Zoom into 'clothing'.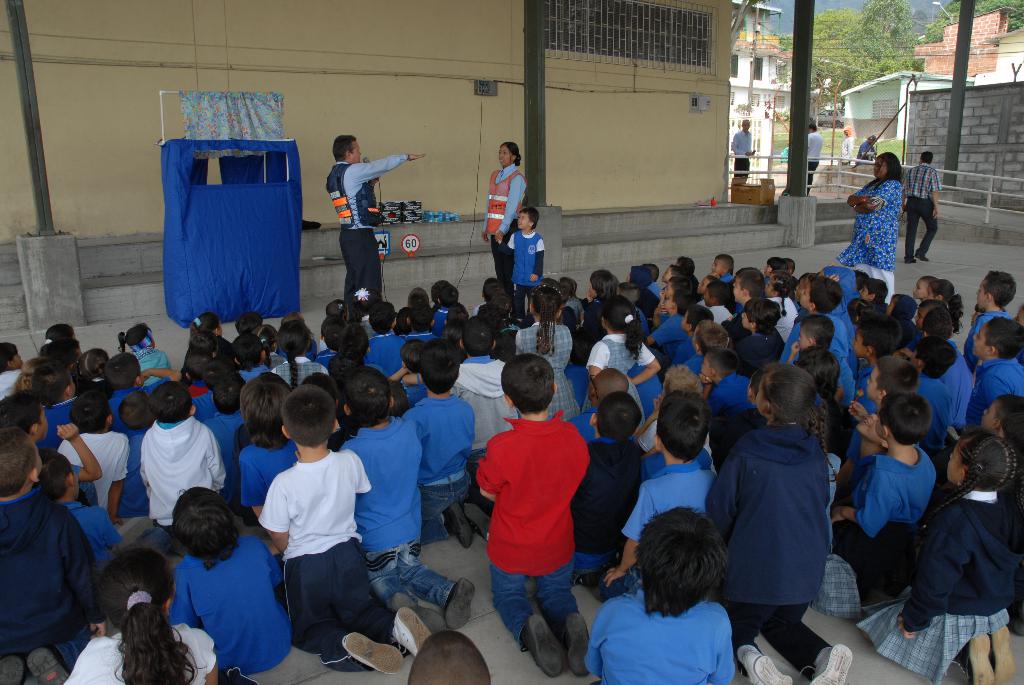
Zoom target: Rect(723, 127, 750, 185).
